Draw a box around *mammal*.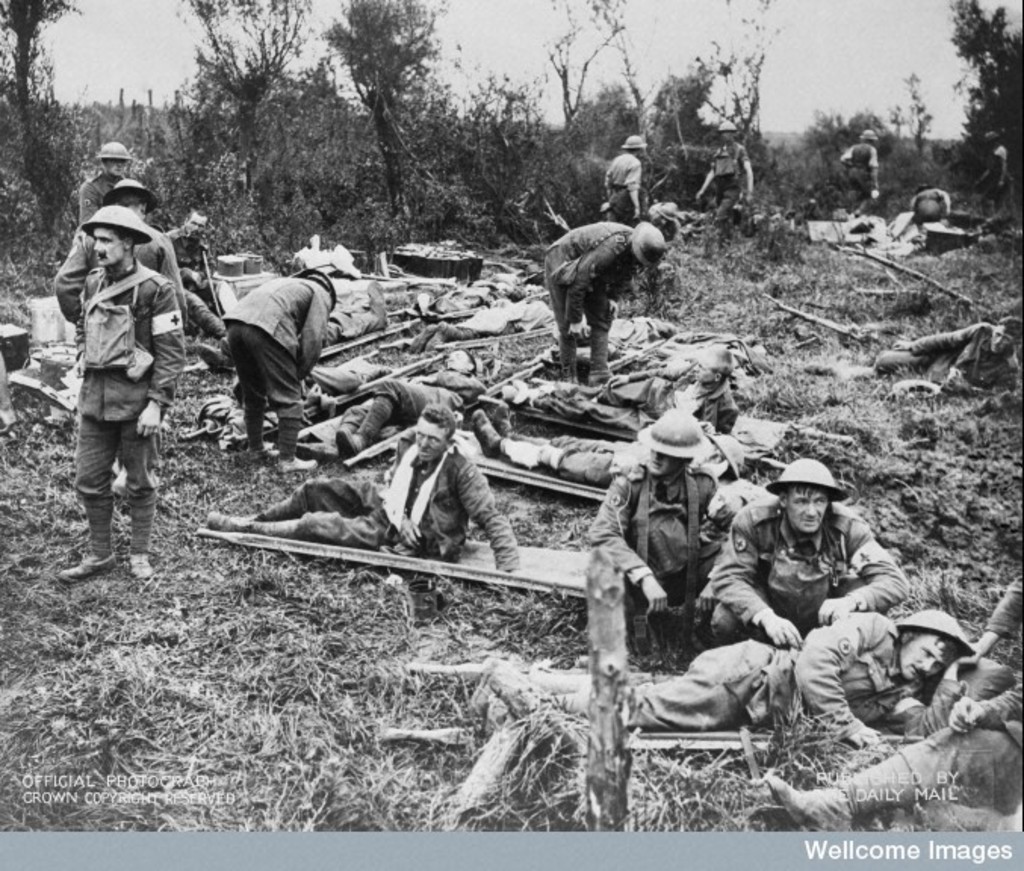
[left=537, top=608, right=979, bottom=739].
